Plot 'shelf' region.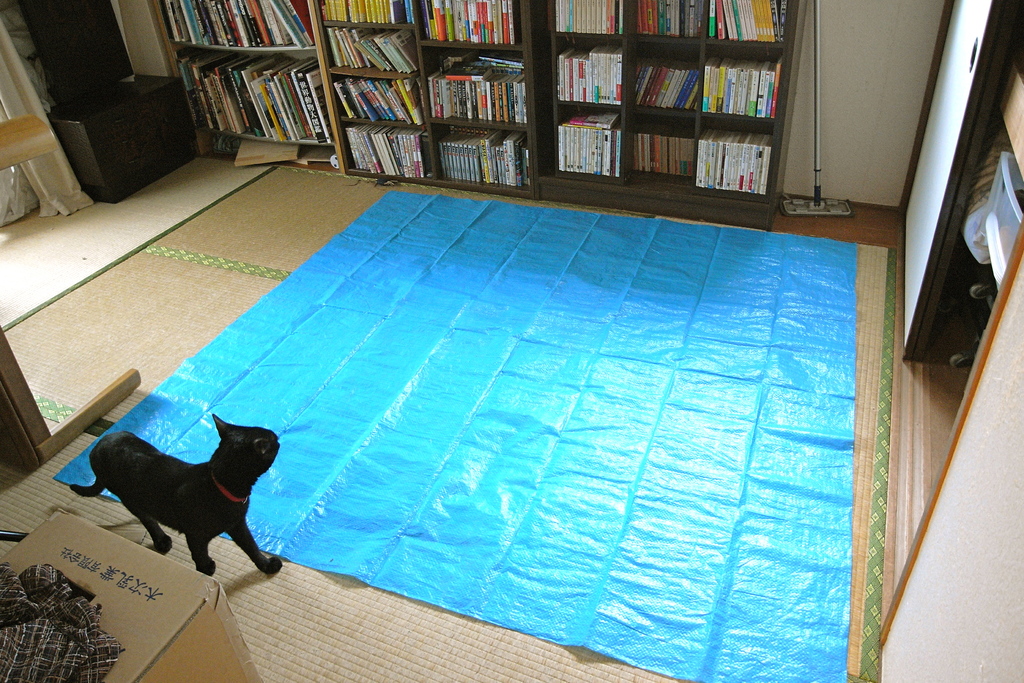
Plotted at [x1=150, y1=0, x2=342, y2=175].
